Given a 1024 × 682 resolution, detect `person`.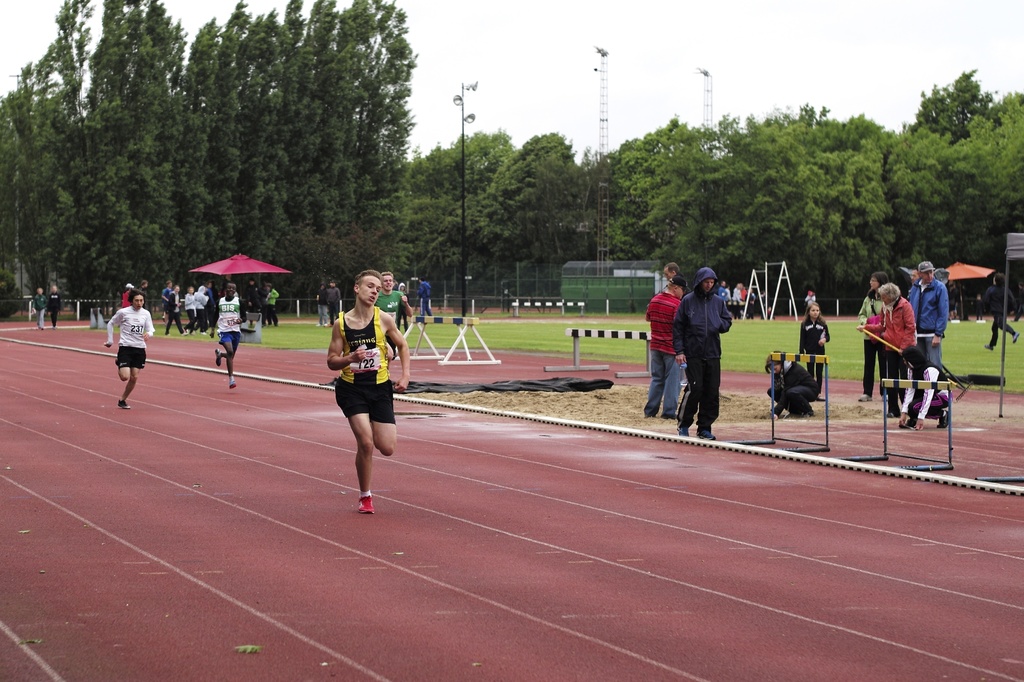
(799,303,831,377).
